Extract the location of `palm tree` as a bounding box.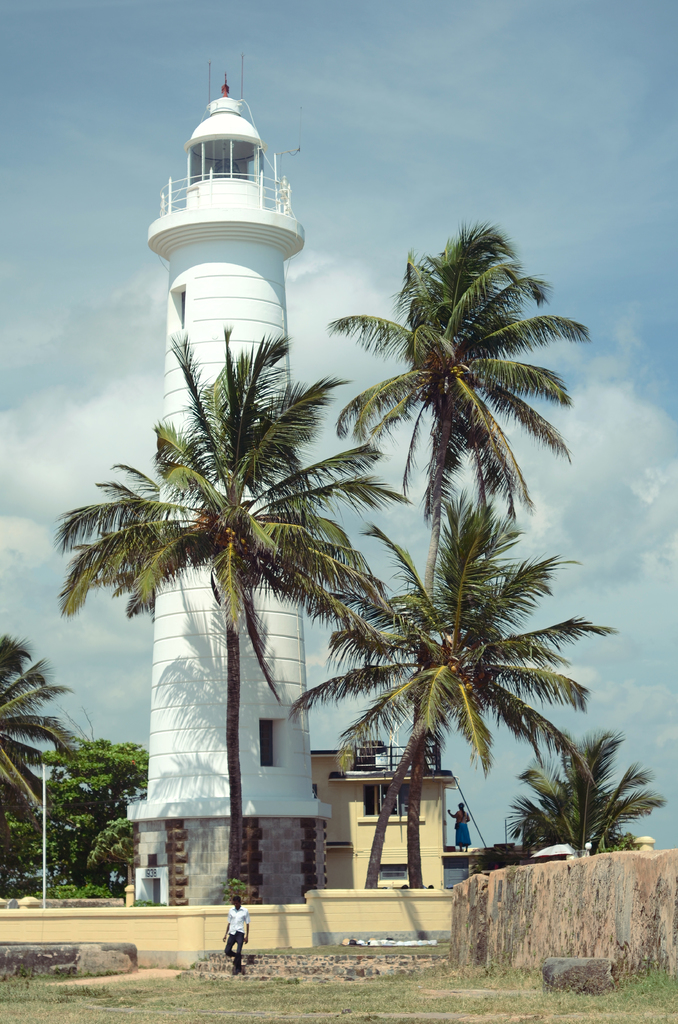
<bbox>288, 491, 629, 902</bbox>.
